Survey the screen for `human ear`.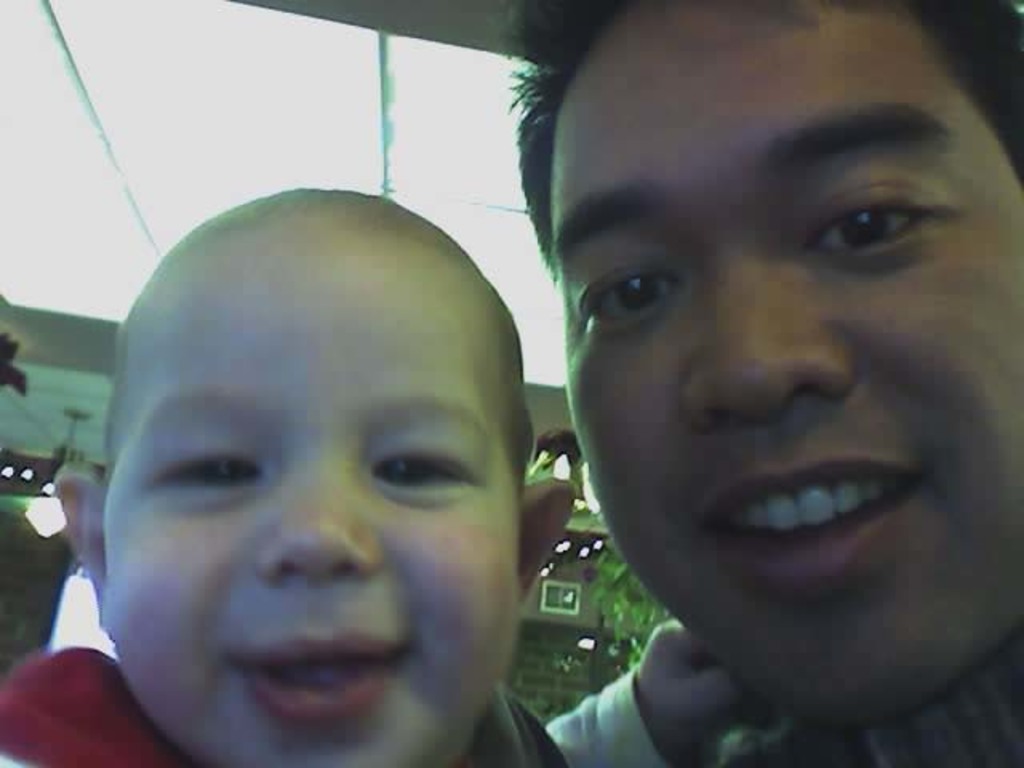
Survey found: Rect(517, 483, 571, 600).
